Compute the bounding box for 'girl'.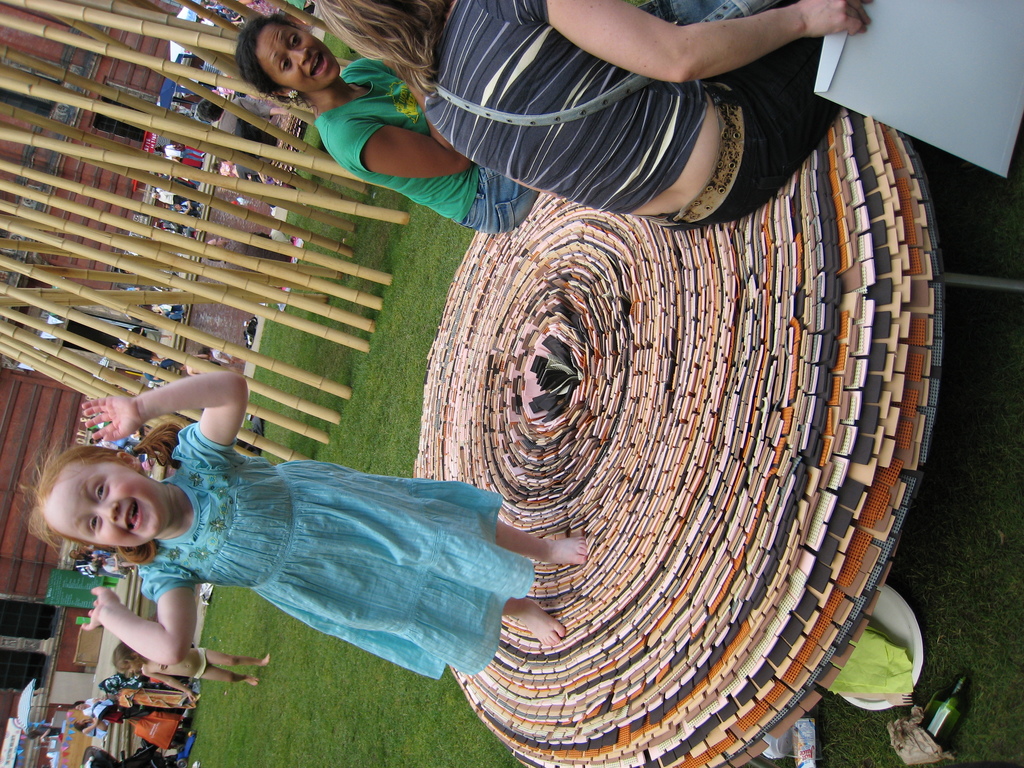
x1=17 y1=371 x2=592 y2=686.
